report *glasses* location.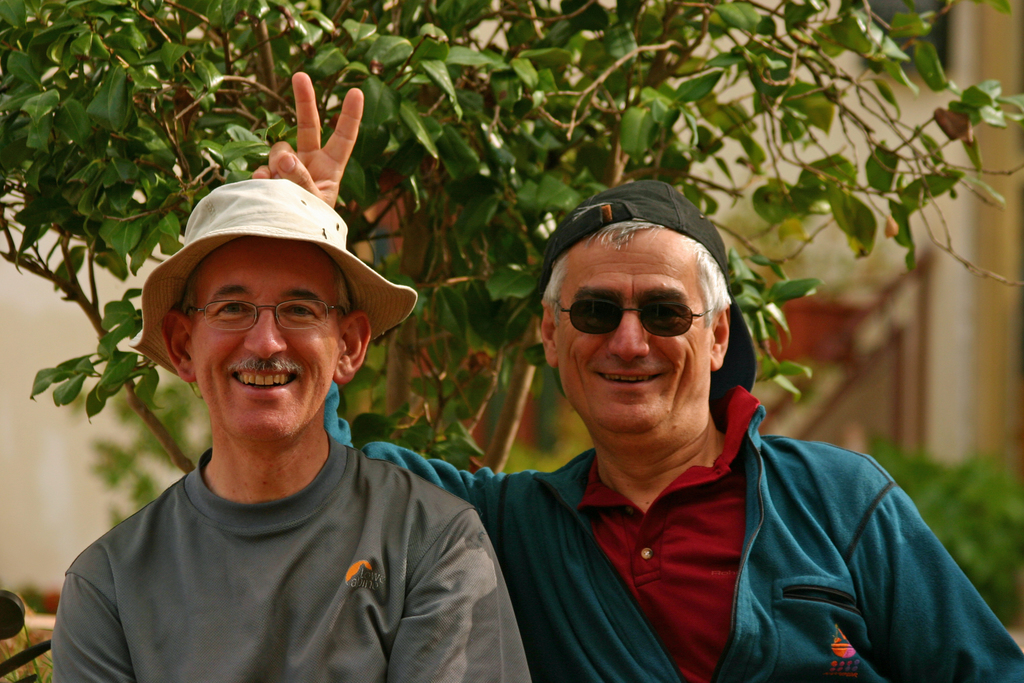
Report: (188,295,346,334).
